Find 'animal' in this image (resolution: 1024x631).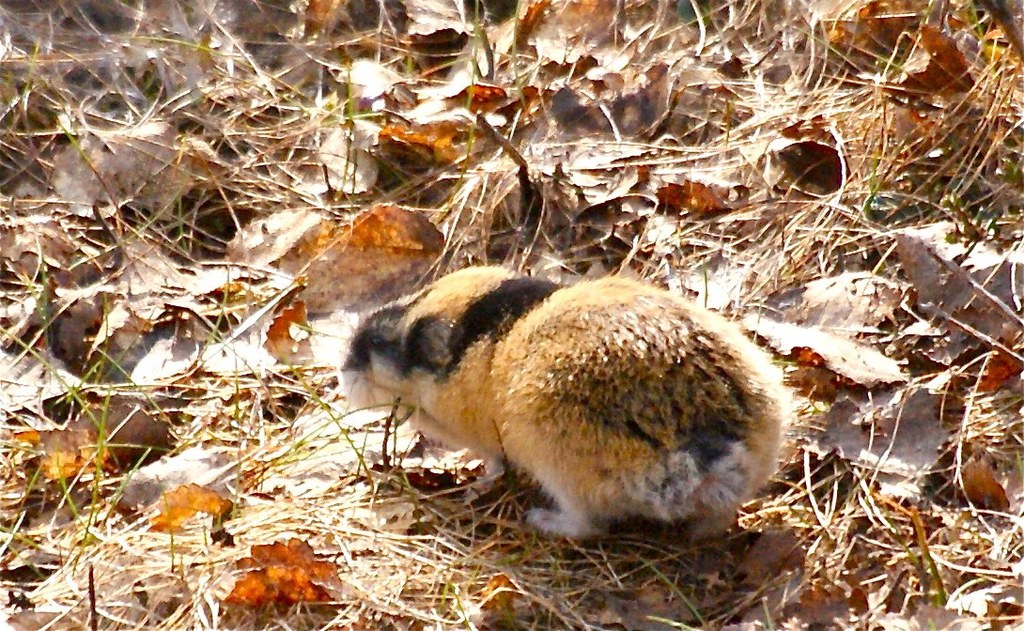
(338,265,882,558).
